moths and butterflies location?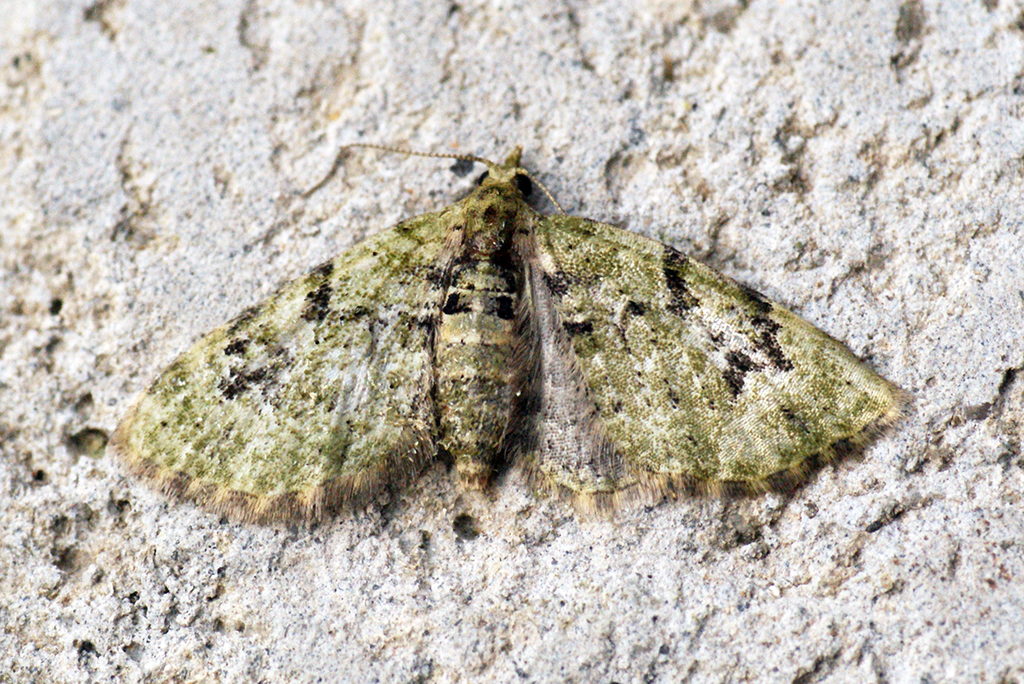
[101,134,916,530]
